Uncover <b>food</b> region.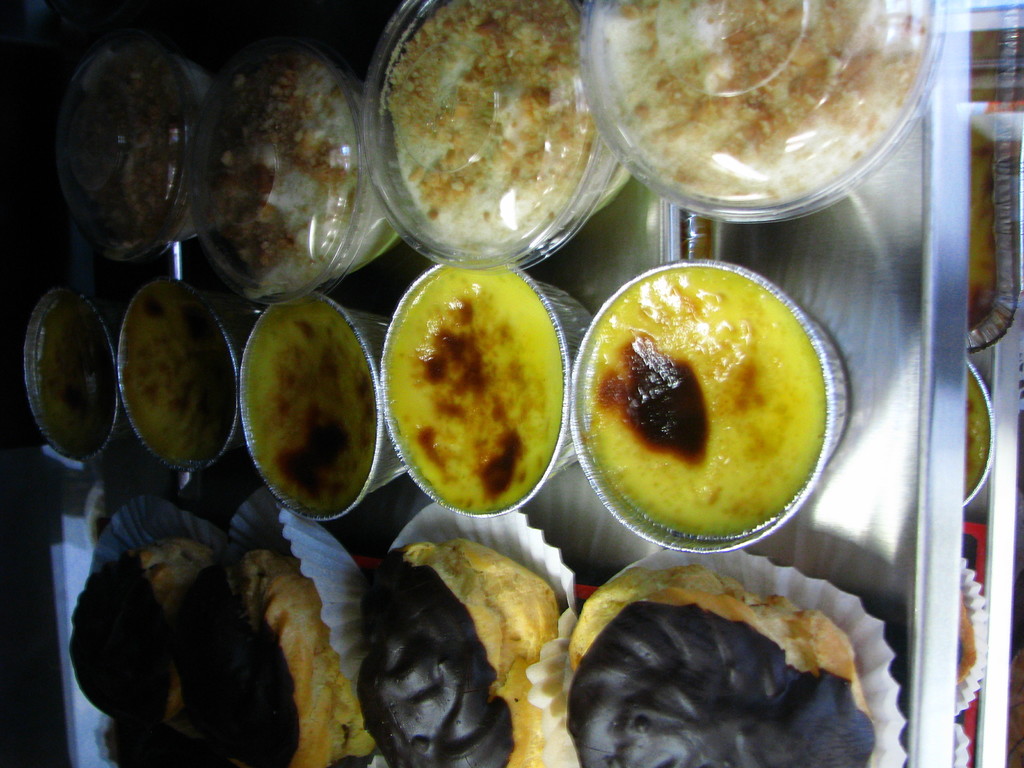
Uncovered: bbox=(375, 12, 616, 258).
